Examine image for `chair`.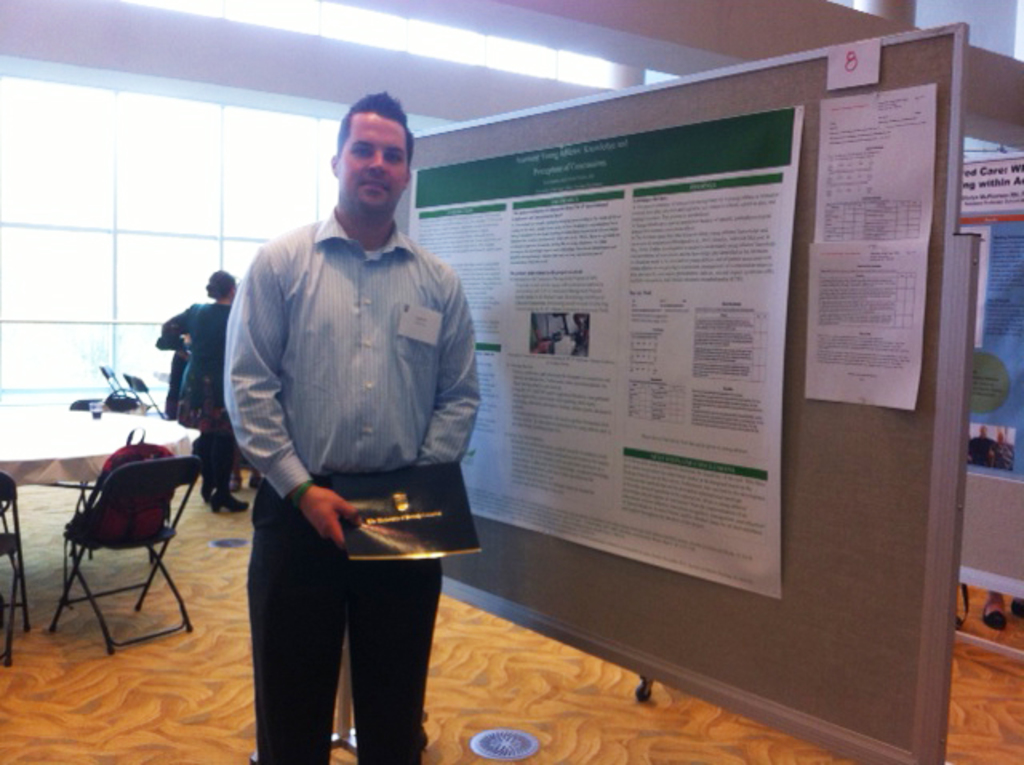
Examination result: <box>125,371,171,421</box>.
